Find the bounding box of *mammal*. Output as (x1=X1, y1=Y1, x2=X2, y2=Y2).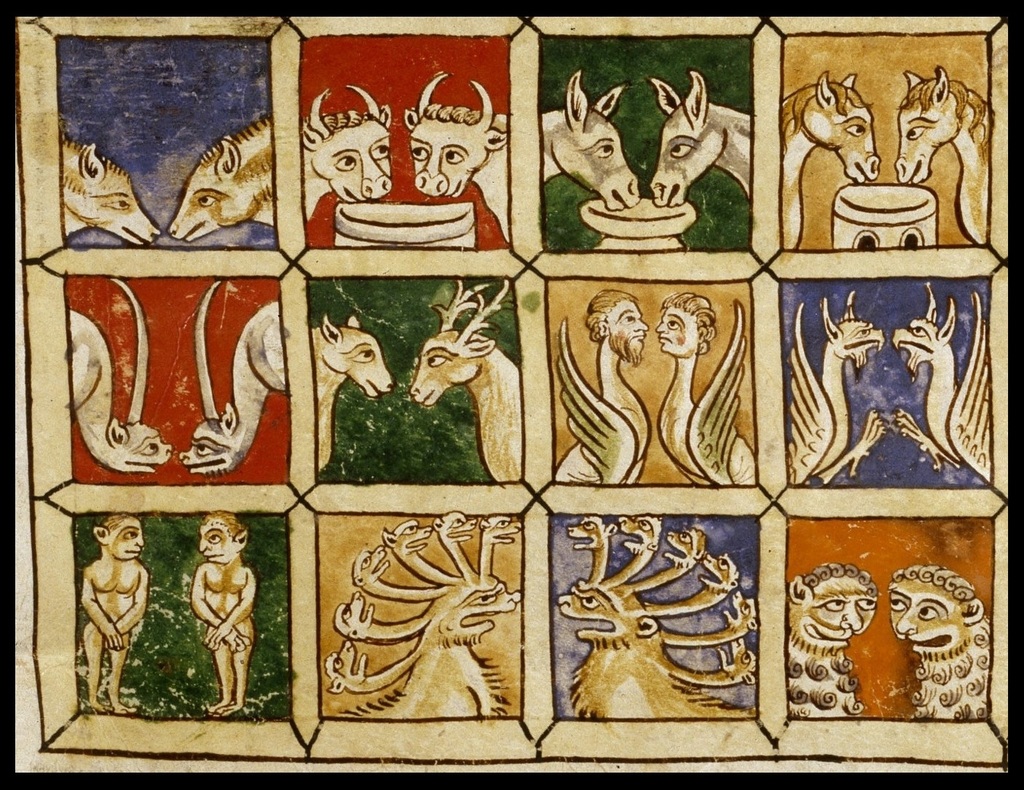
(x1=893, y1=279, x2=991, y2=488).
